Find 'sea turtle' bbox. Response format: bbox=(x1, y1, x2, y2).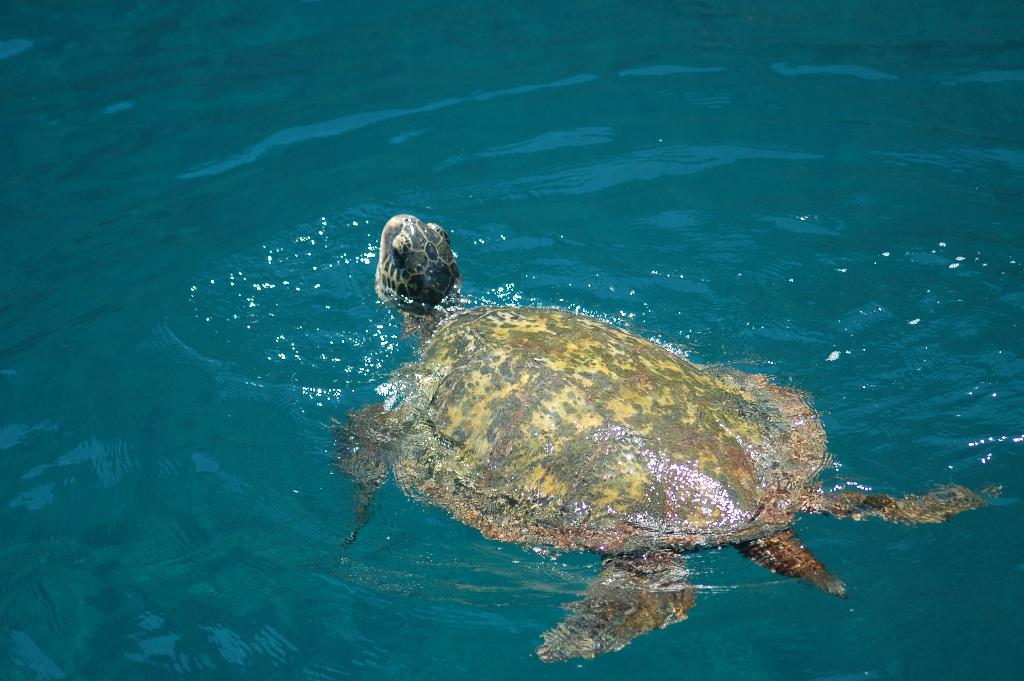
bbox=(336, 217, 988, 660).
